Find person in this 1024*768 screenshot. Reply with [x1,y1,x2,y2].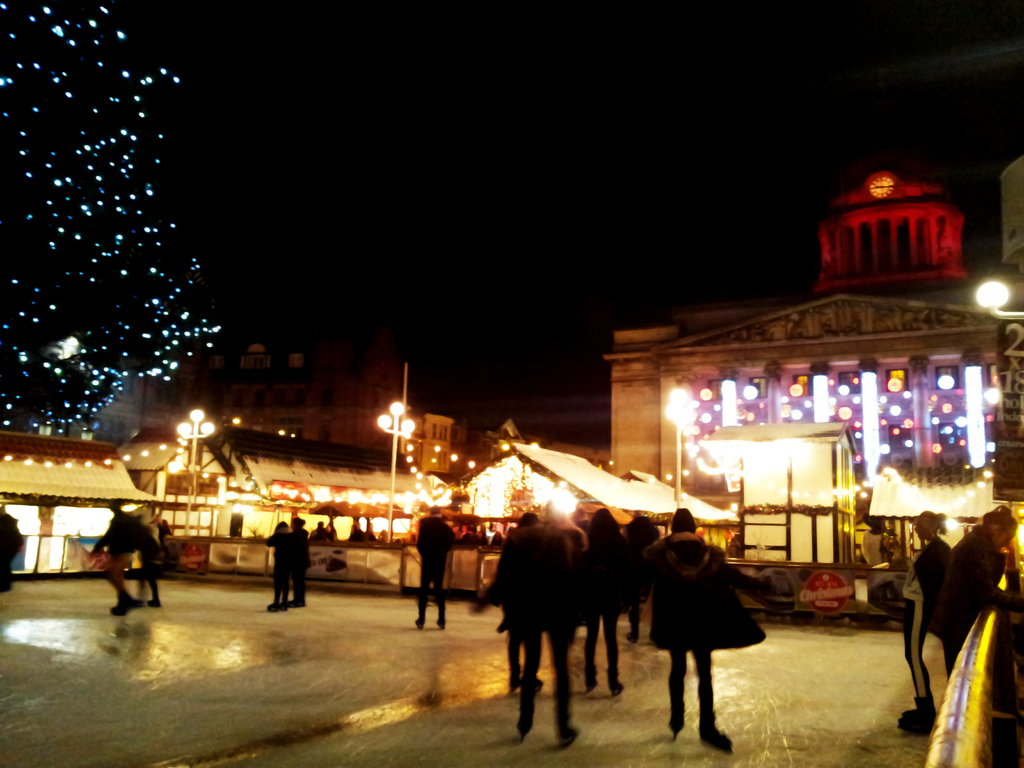
[417,509,456,632].
